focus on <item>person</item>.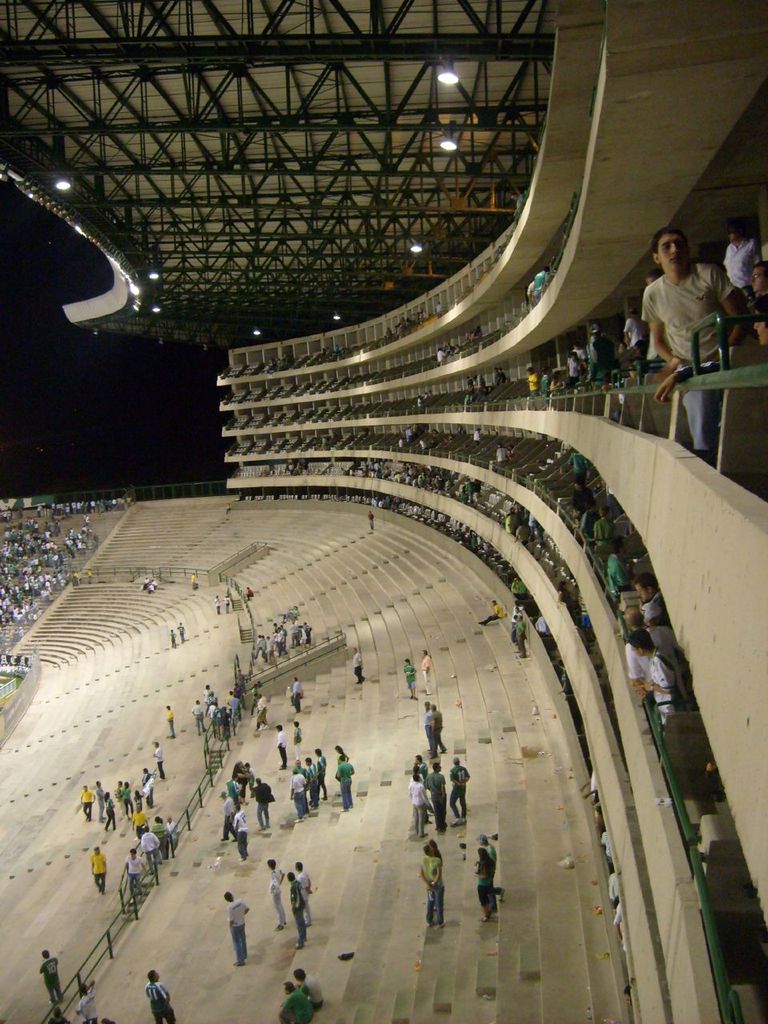
Focused at 286, 874, 304, 942.
